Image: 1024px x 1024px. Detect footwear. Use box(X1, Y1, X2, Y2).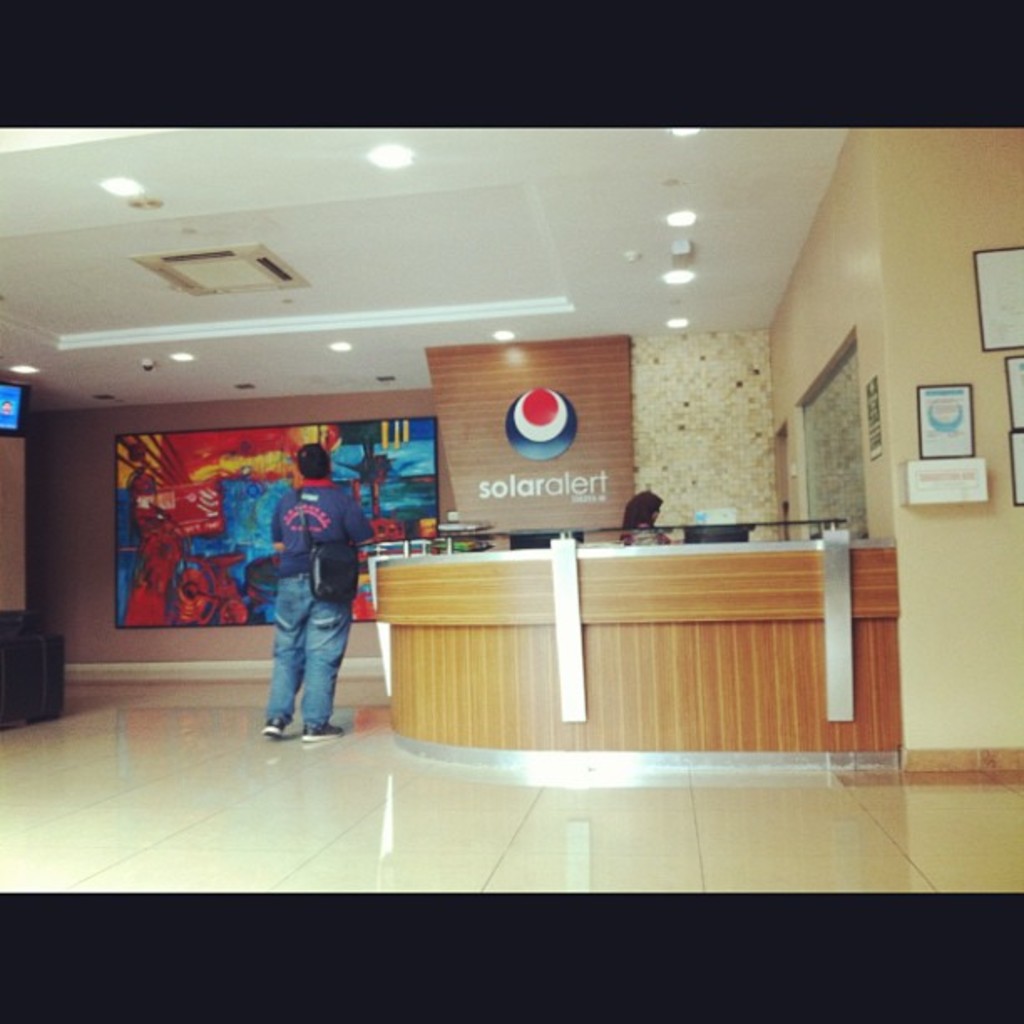
box(264, 716, 286, 735).
